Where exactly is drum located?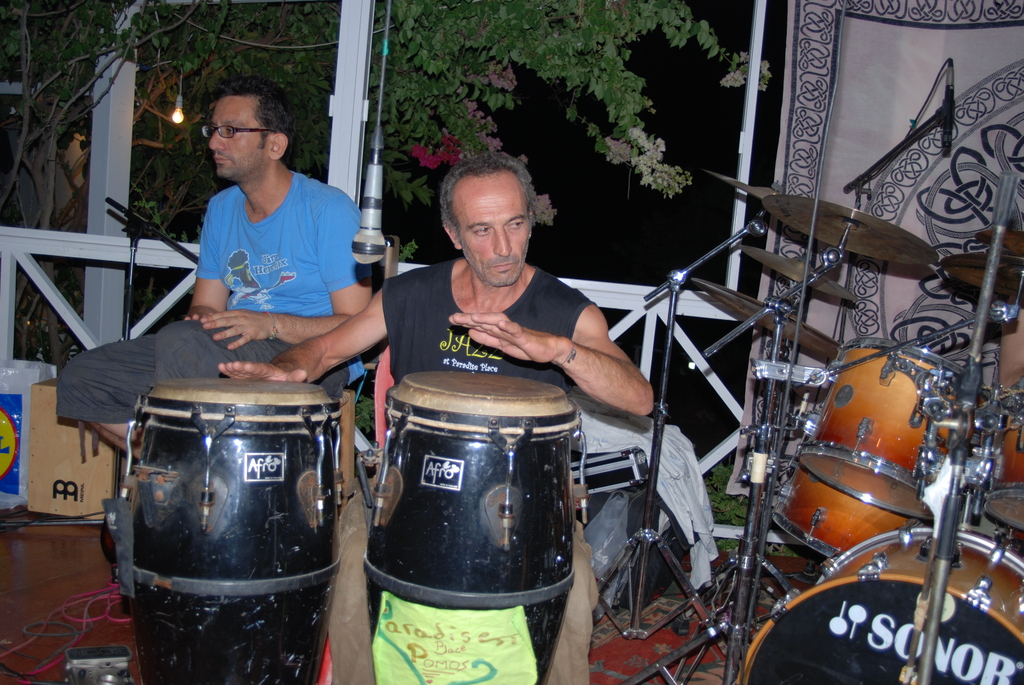
Its bounding box is 362:371:585:684.
